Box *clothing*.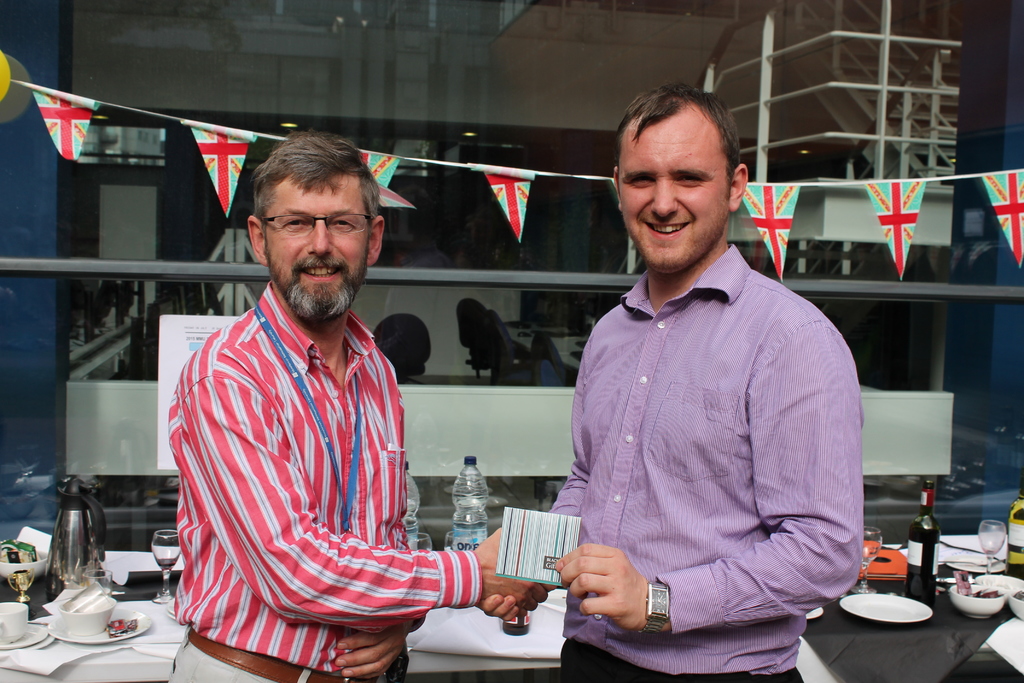
163, 277, 481, 682.
